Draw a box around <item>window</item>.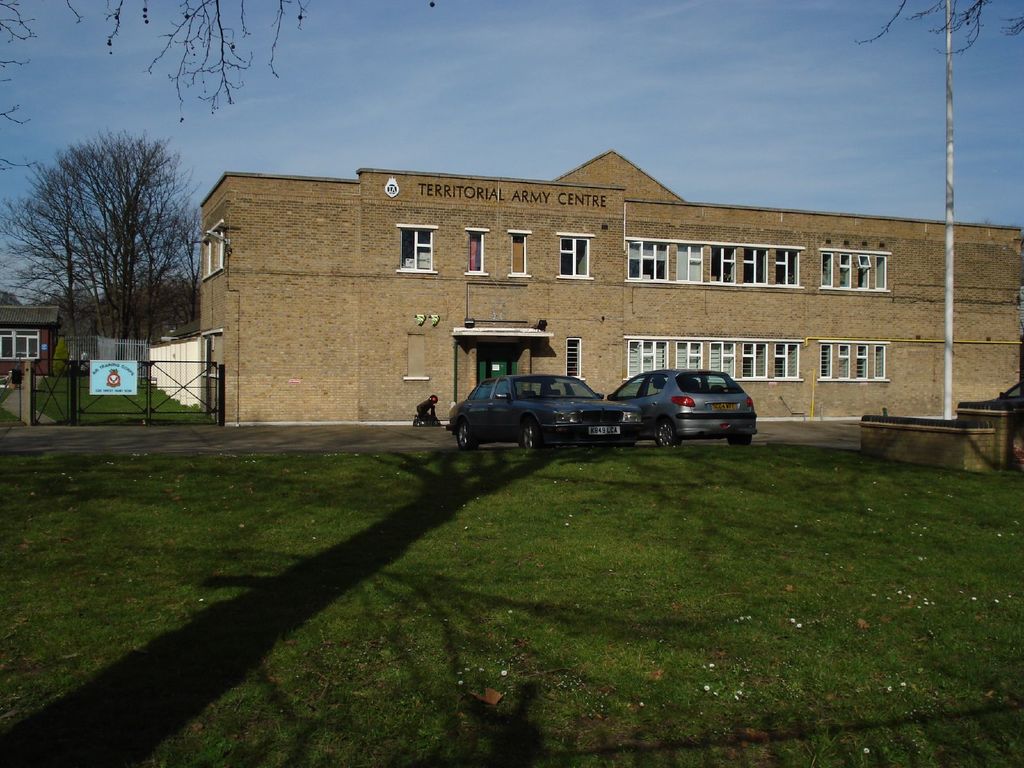
crop(740, 340, 768, 376).
